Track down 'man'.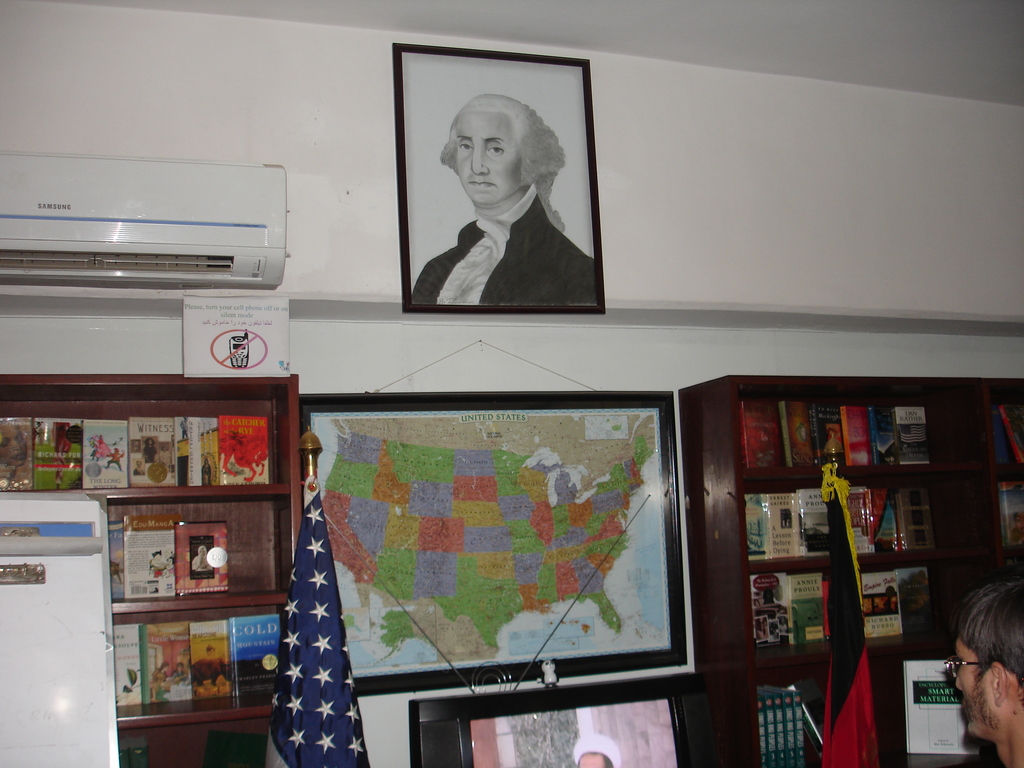
Tracked to [942, 580, 1023, 767].
